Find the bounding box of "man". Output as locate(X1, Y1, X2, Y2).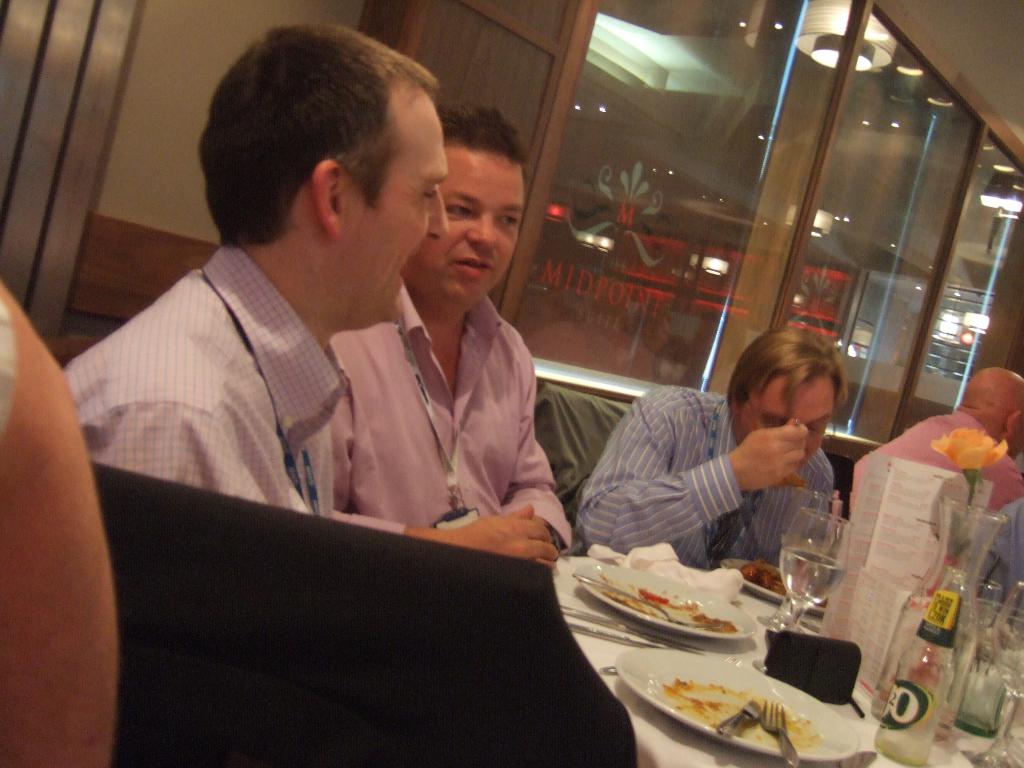
locate(845, 369, 1023, 564).
